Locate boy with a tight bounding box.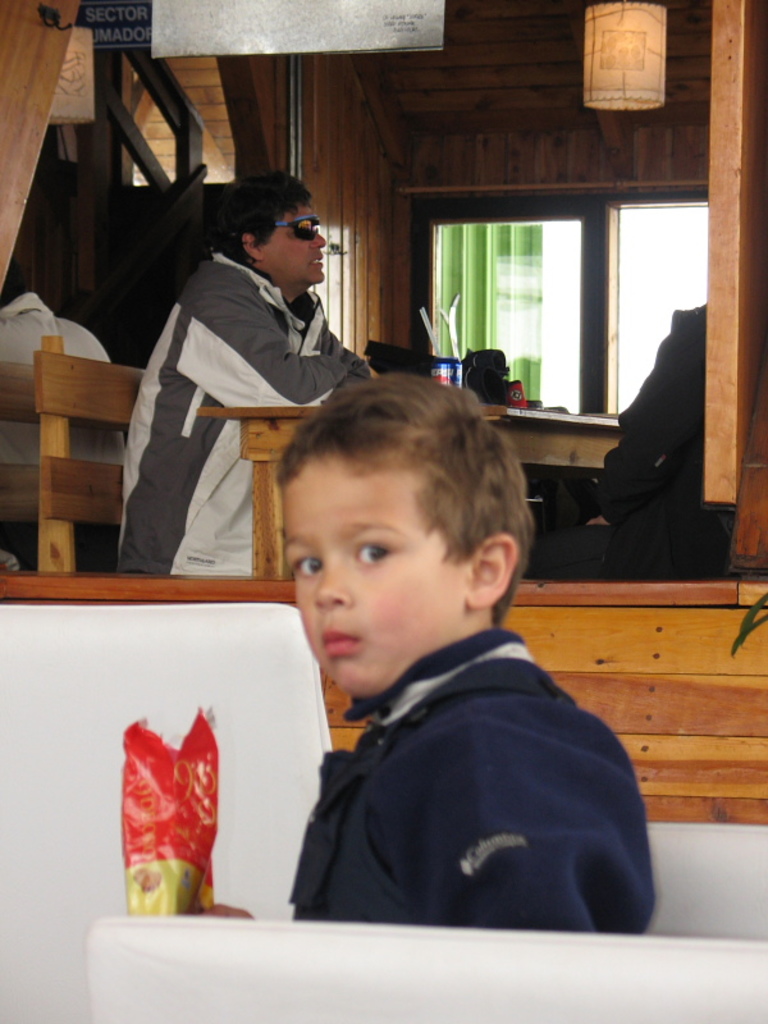
<region>234, 380, 649, 936</region>.
